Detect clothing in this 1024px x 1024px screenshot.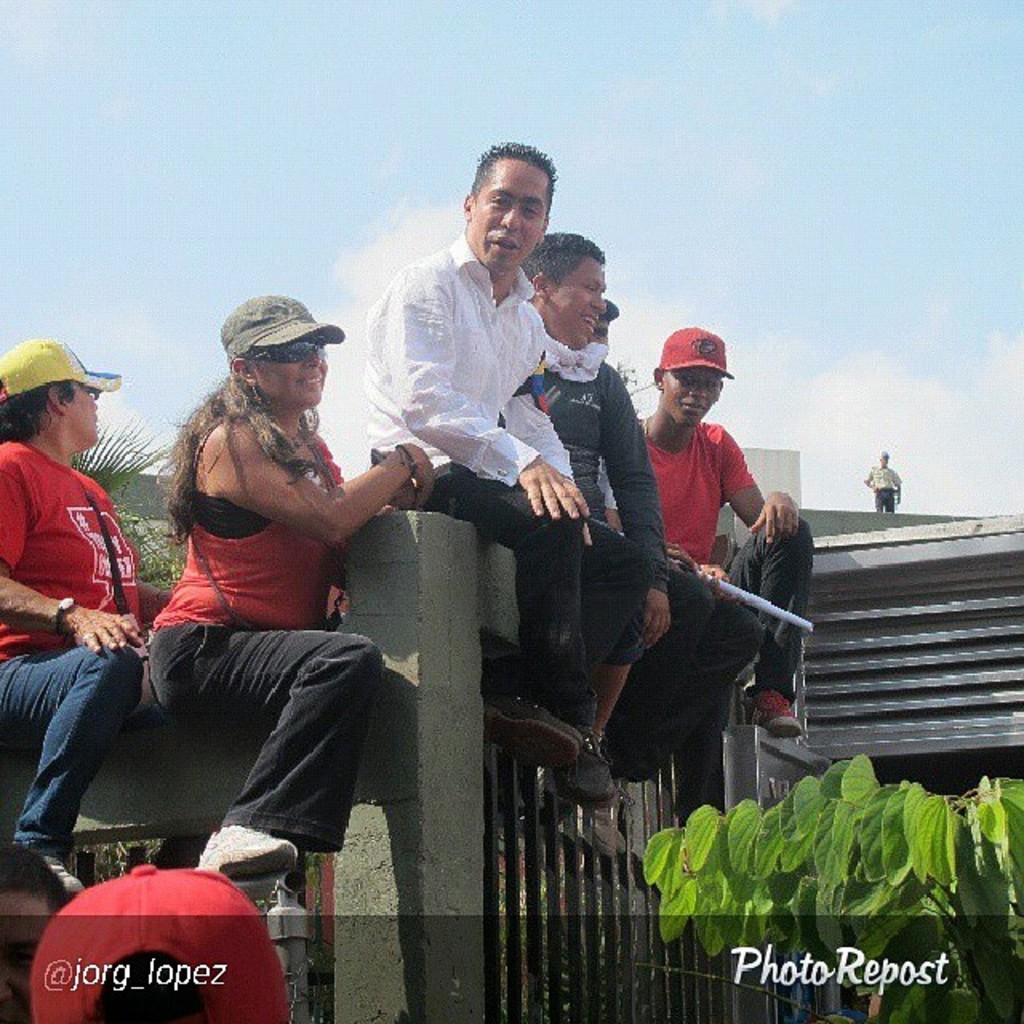
Detection: bbox(496, 331, 682, 672).
